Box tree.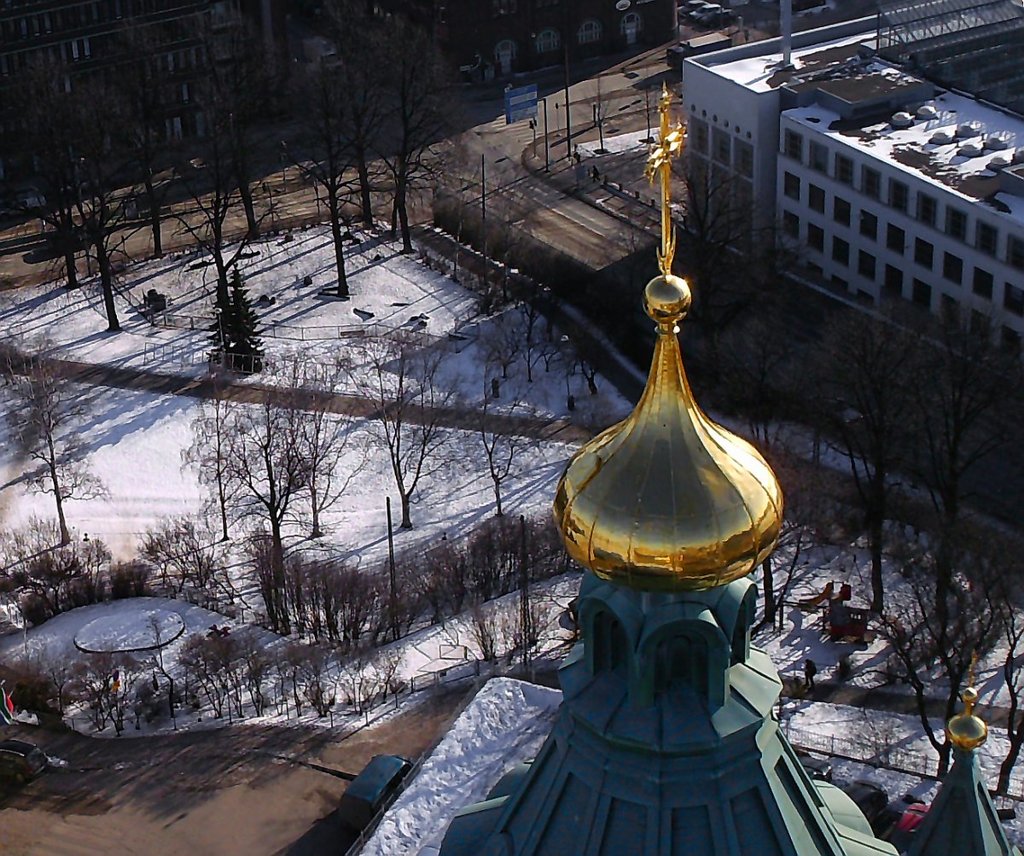
(left=775, top=290, right=852, bottom=588).
